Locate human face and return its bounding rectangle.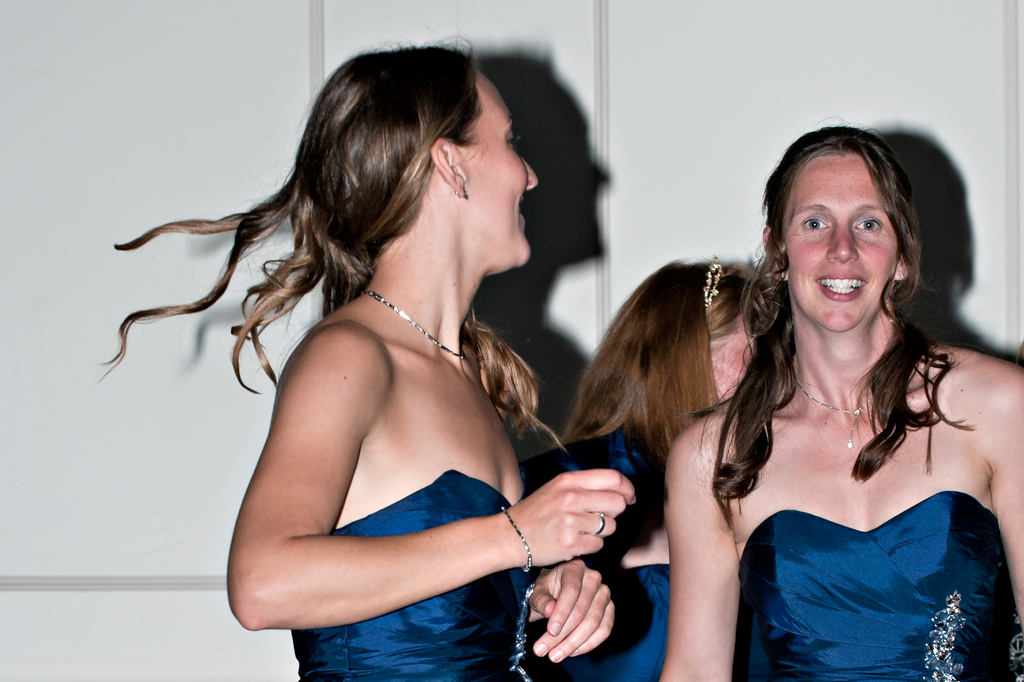
[784, 157, 901, 328].
